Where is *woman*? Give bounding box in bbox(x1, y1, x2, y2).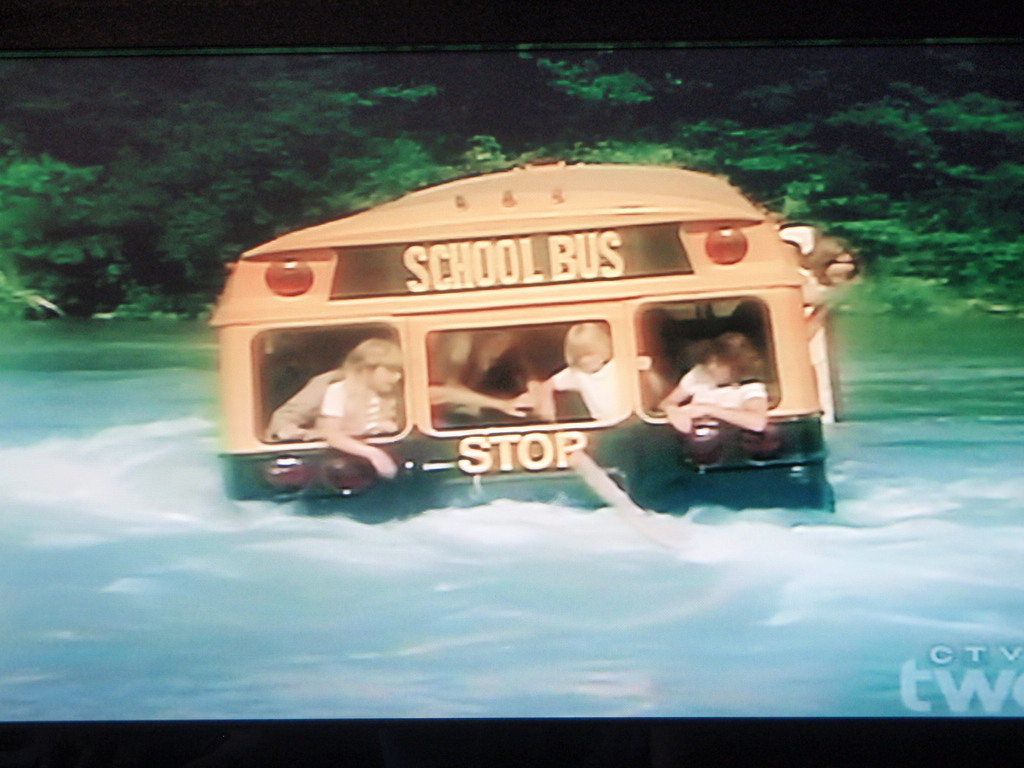
bbox(659, 331, 765, 433).
